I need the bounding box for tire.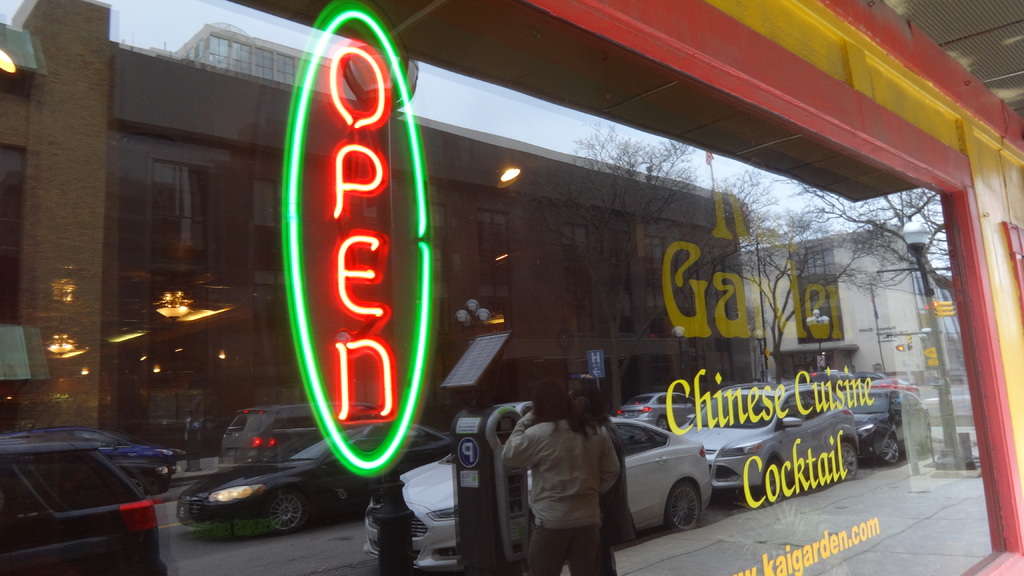
Here it is: pyautogui.locateOnScreen(661, 474, 715, 538).
